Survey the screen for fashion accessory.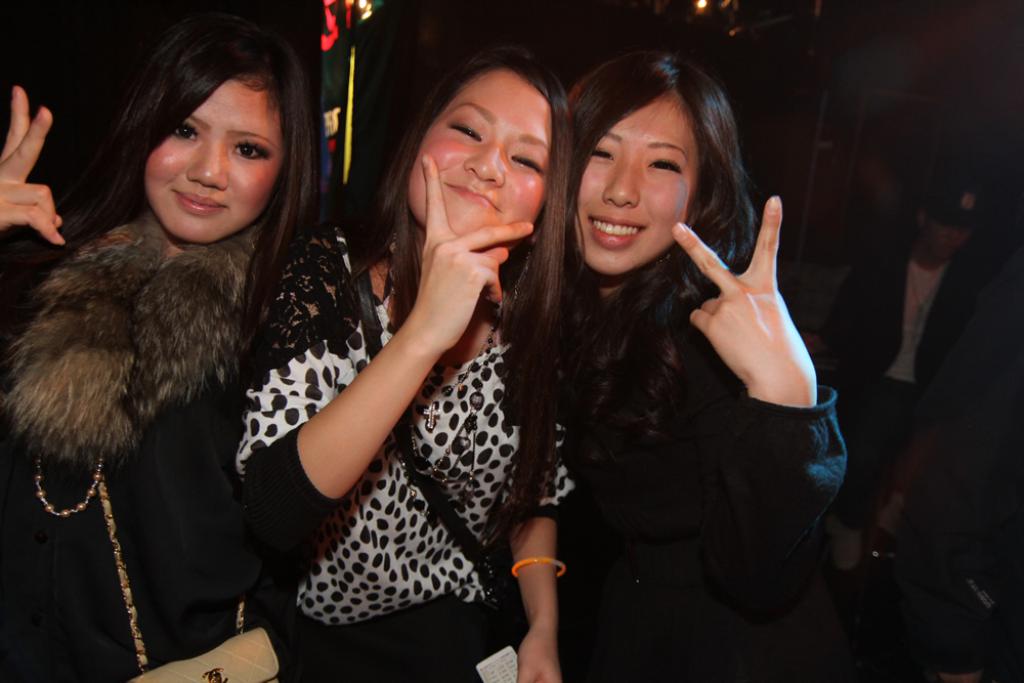
Survey found: [left=353, top=268, right=537, bottom=659].
